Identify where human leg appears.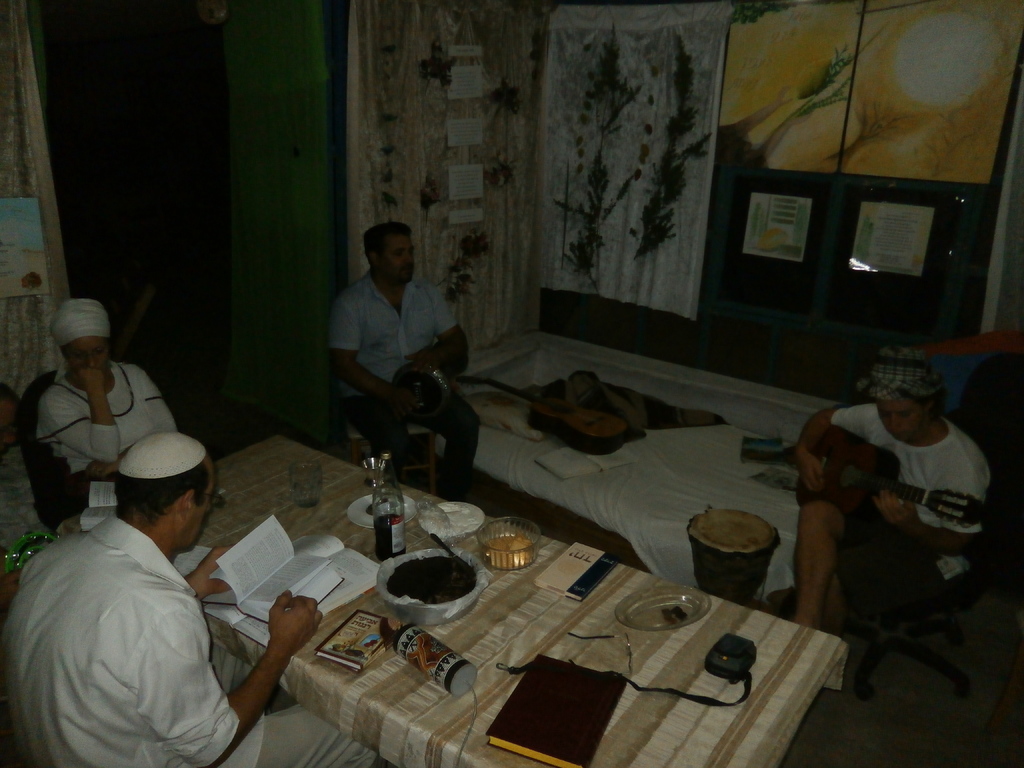
Appears at rect(410, 397, 479, 499).
